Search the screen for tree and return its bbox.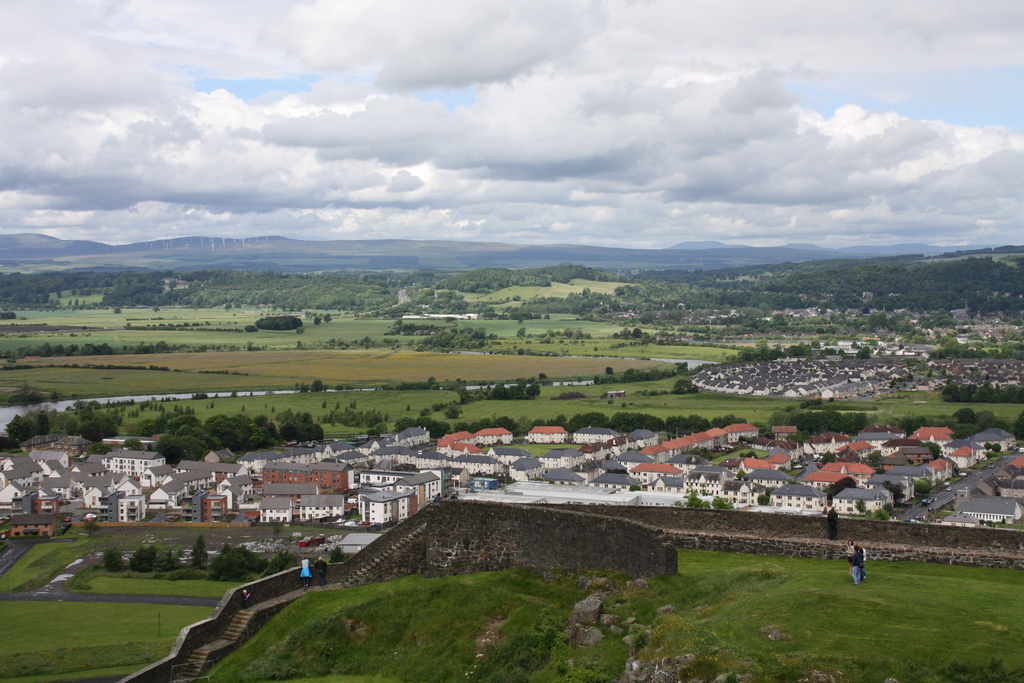
Found: {"left": 827, "top": 506, "right": 838, "bottom": 539}.
